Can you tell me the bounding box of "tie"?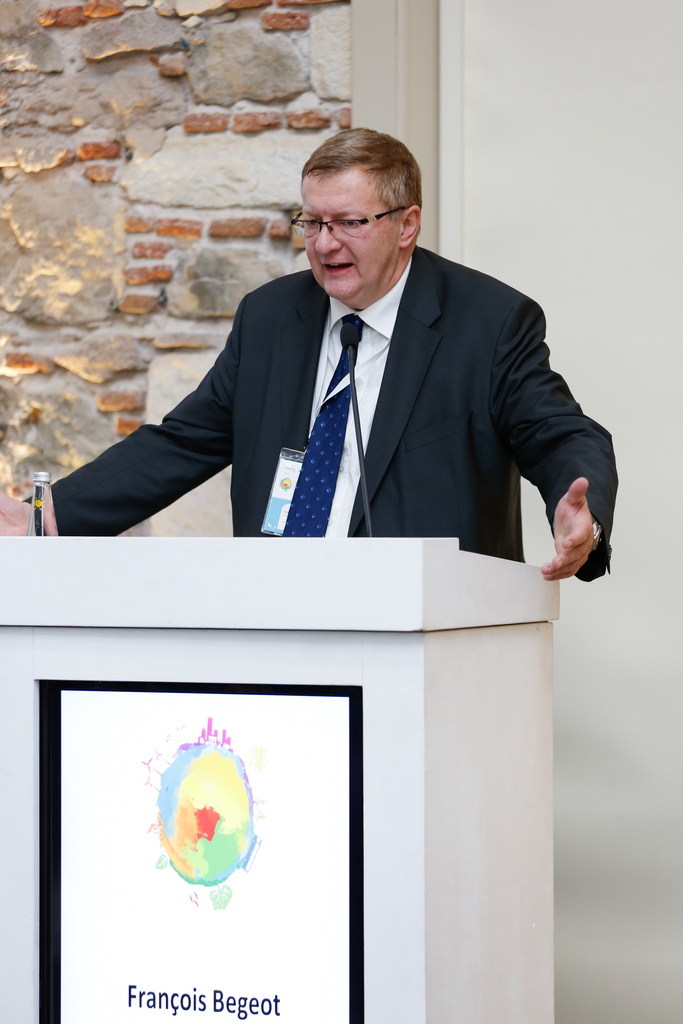
<box>283,312,366,536</box>.
